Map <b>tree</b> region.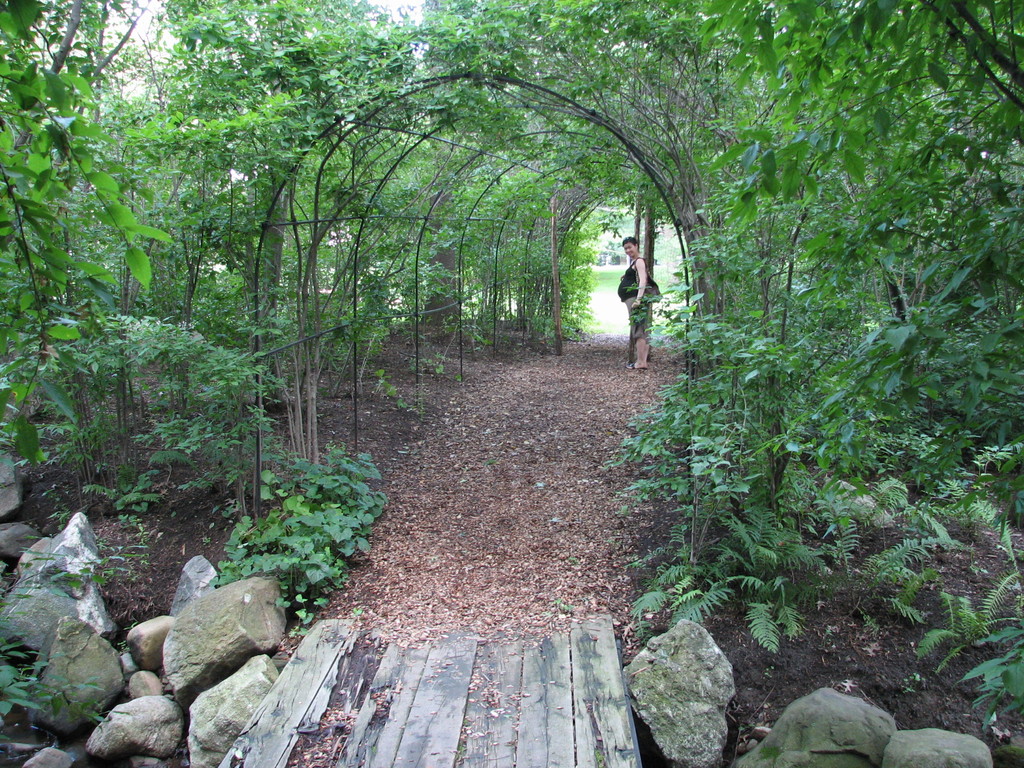
Mapped to {"x1": 0, "y1": 0, "x2": 166, "y2": 271}.
